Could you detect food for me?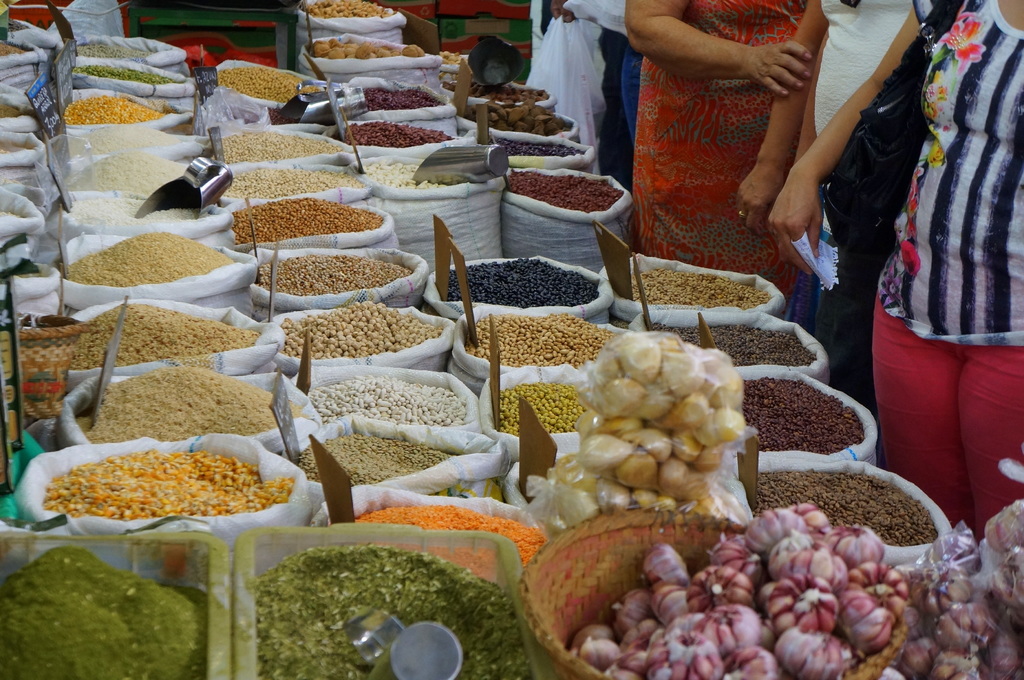
Detection result: [x1=1, y1=543, x2=207, y2=679].
